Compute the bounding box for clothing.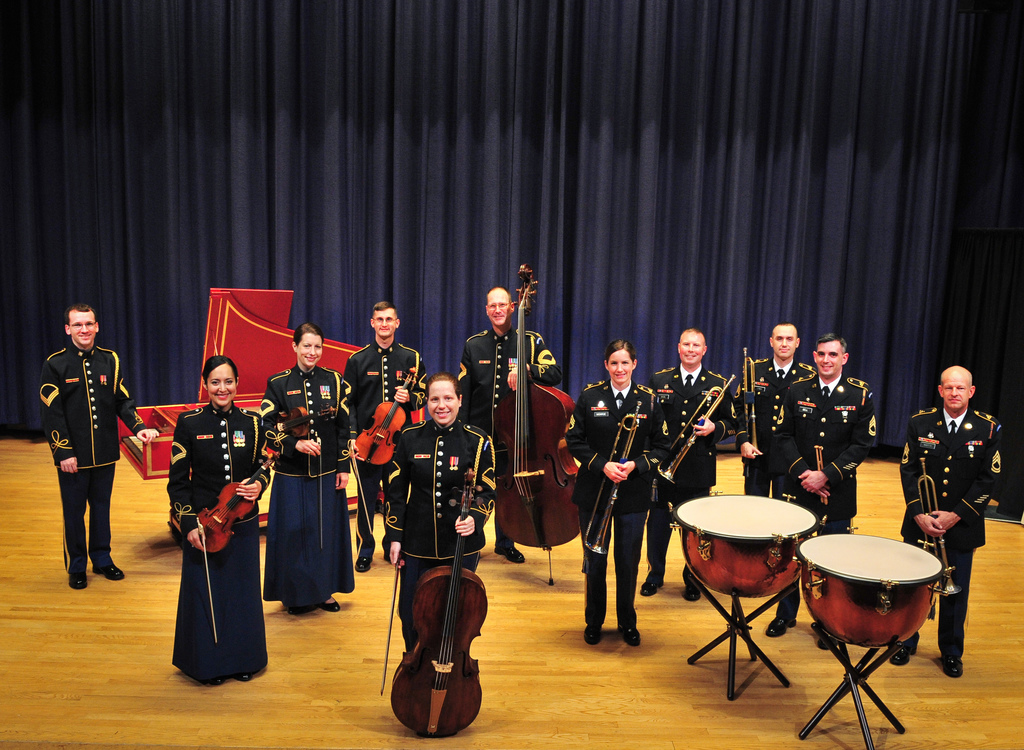
[left=40, top=342, right=147, bottom=578].
